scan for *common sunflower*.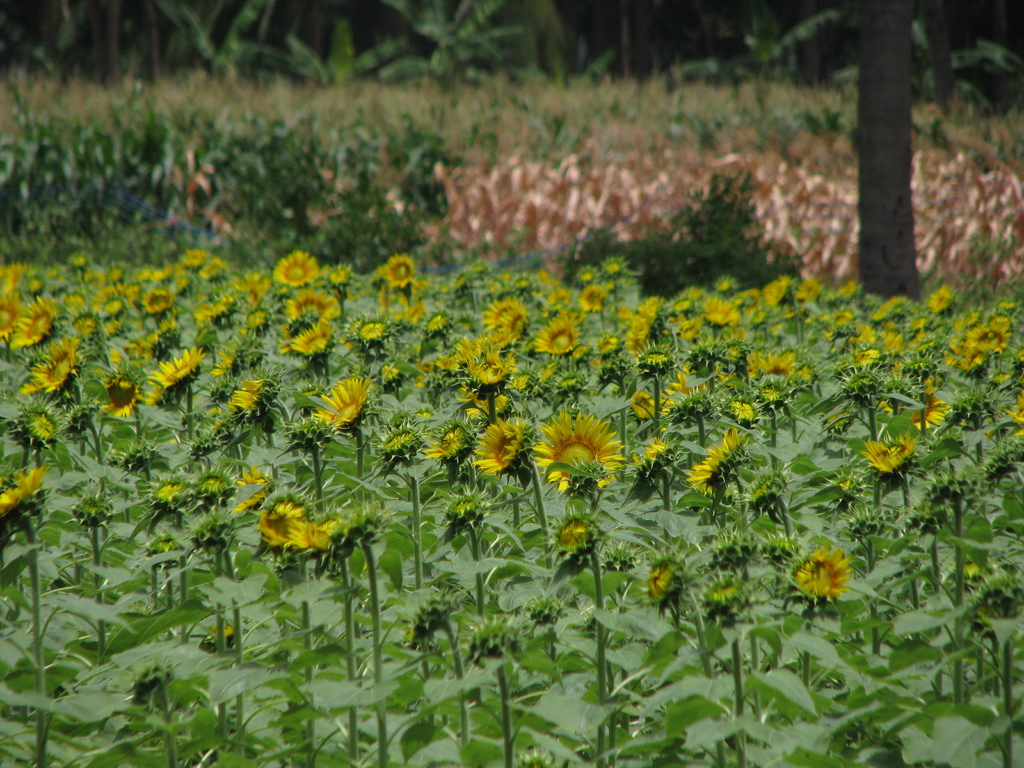
Scan result: (x1=532, y1=410, x2=625, y2=499).
